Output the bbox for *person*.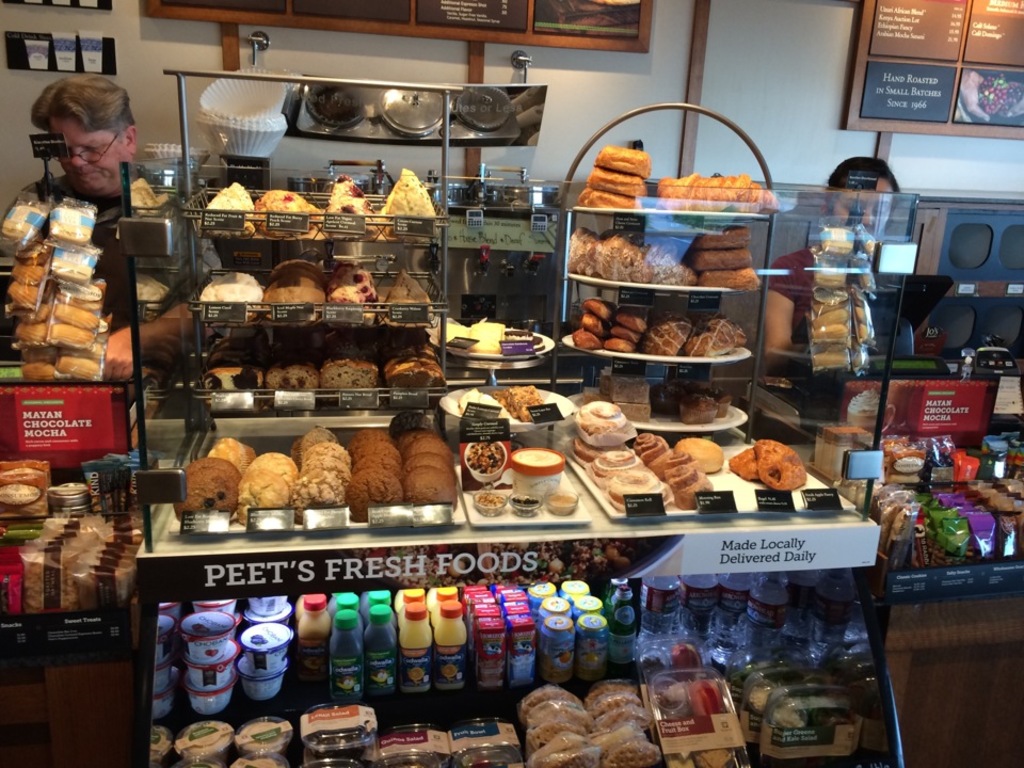
box=[0, 76, 199, 383].
